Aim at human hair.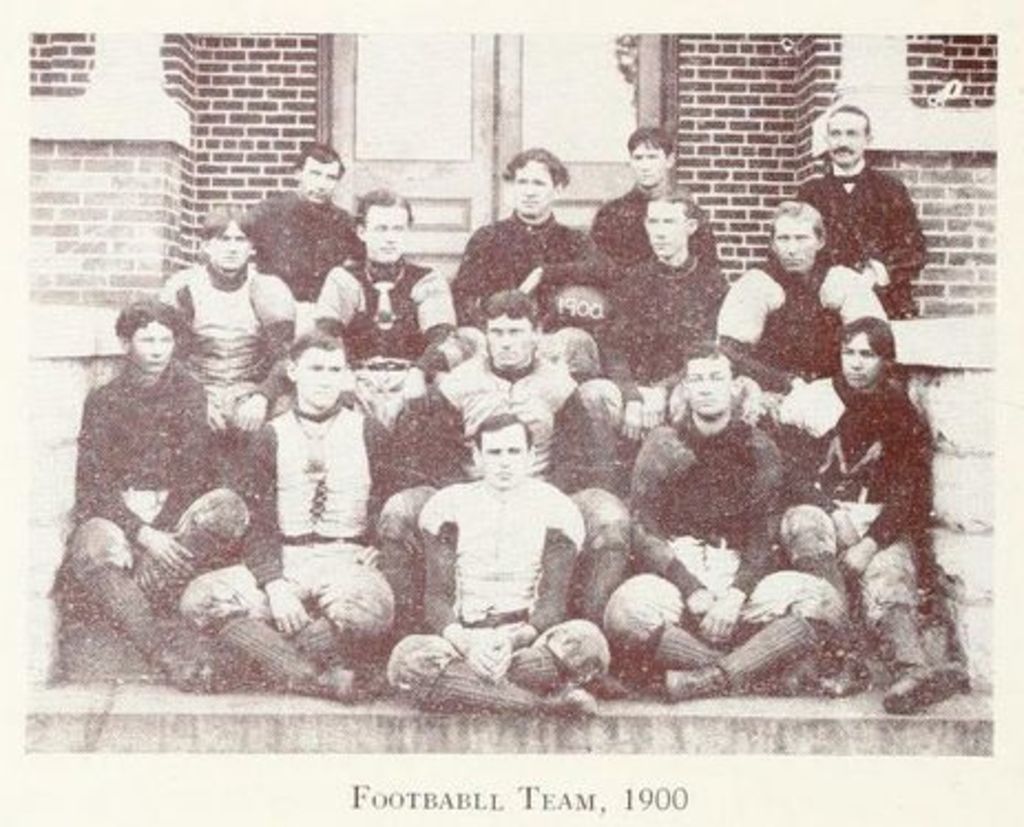
Aimed at left=484, top=292, right=533, bottom=323.
